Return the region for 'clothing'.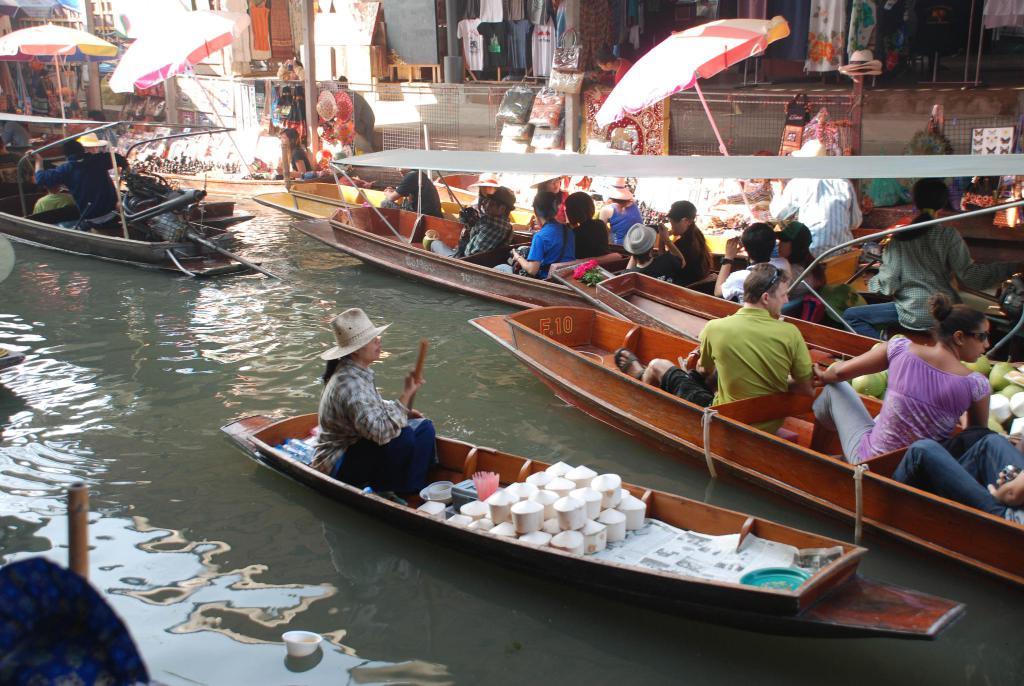
x1=4 y1=122 x2=31 y2=156.
